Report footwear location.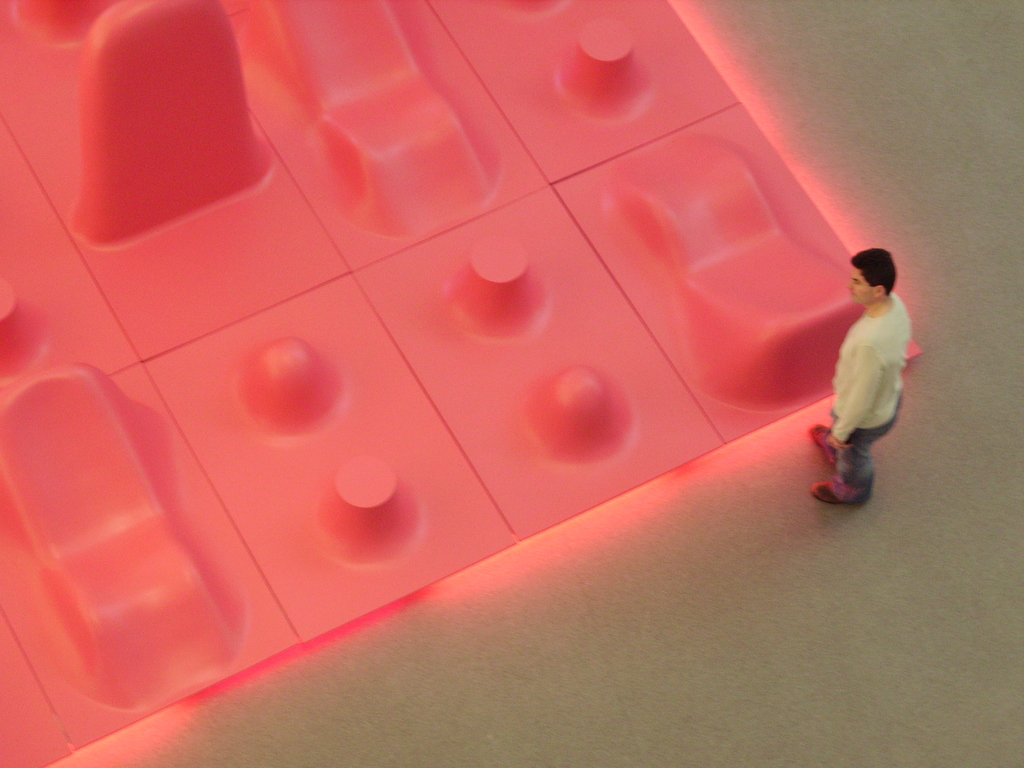
Report: bbox=[813, 424, 834, 459].
